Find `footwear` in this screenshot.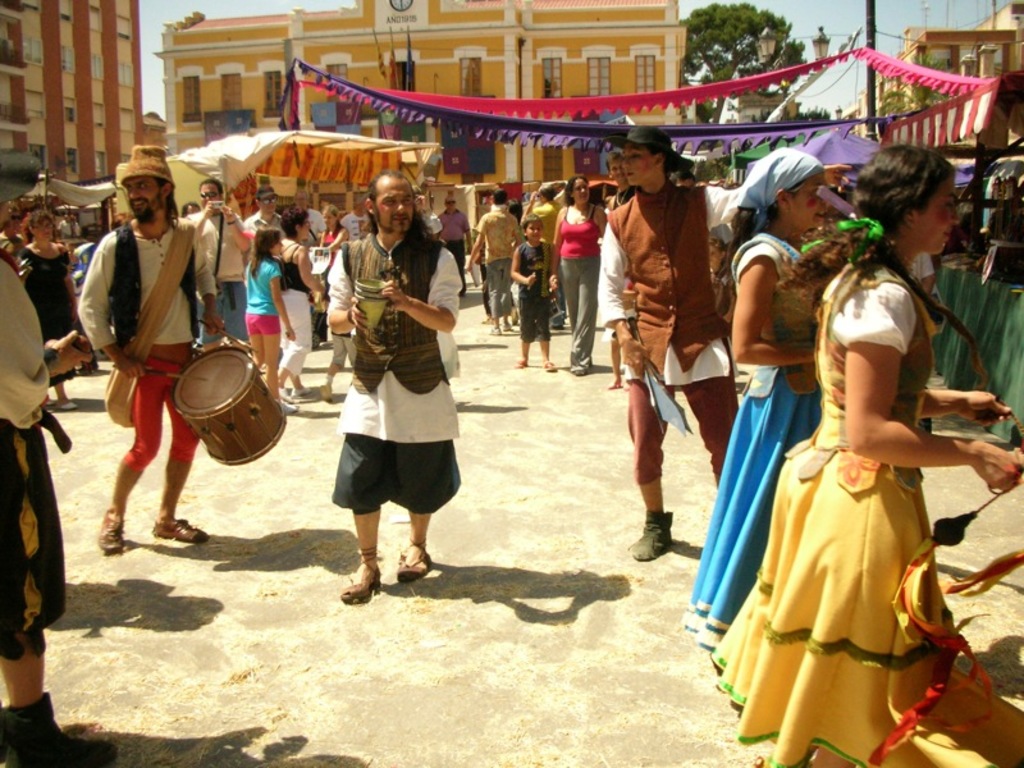
The bounding box for `footwear` is pyautogui.locateOnScreen(151, 516, 210, 543).
